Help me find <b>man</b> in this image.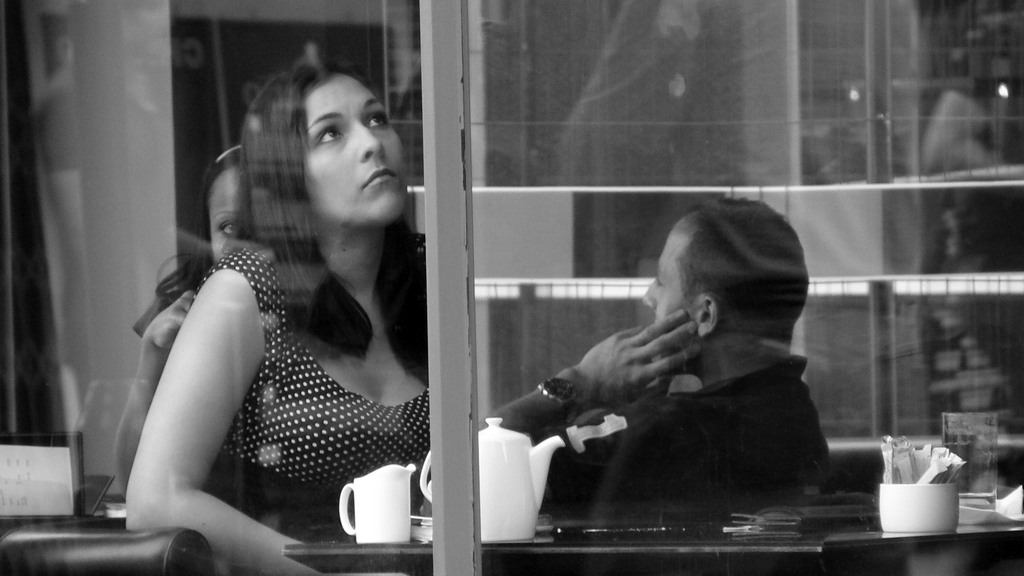
Found it: region(476, 196, 834, 515).
